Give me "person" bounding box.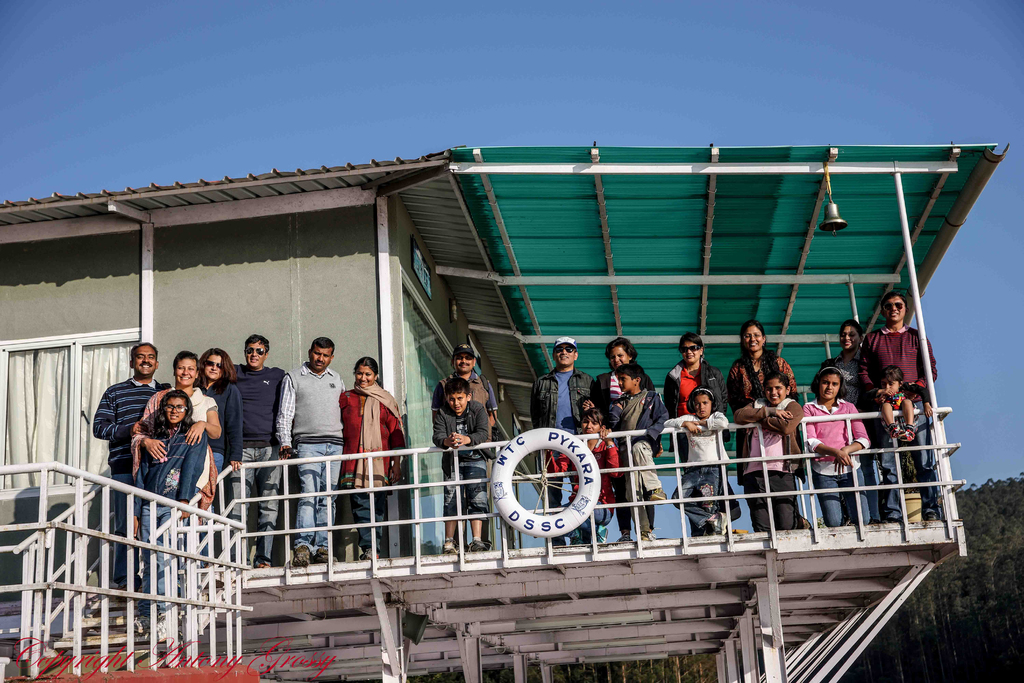
bbox=(594, 335, 657, 544).
